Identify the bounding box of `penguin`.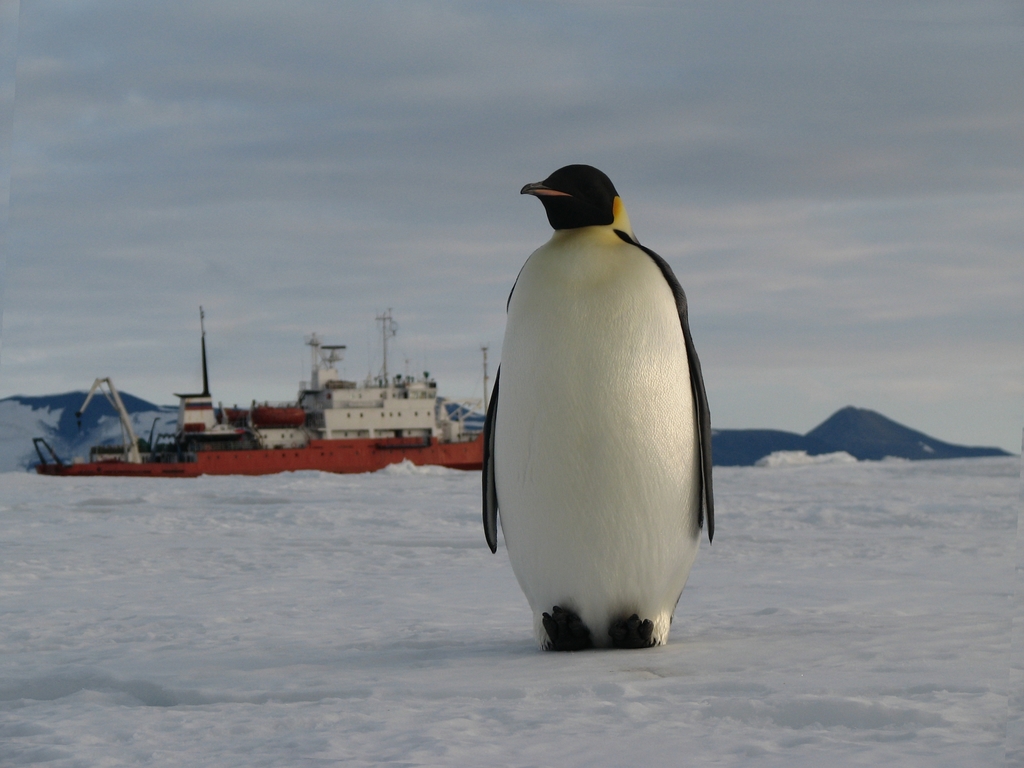
Rect(482, 164, 717, 652).
